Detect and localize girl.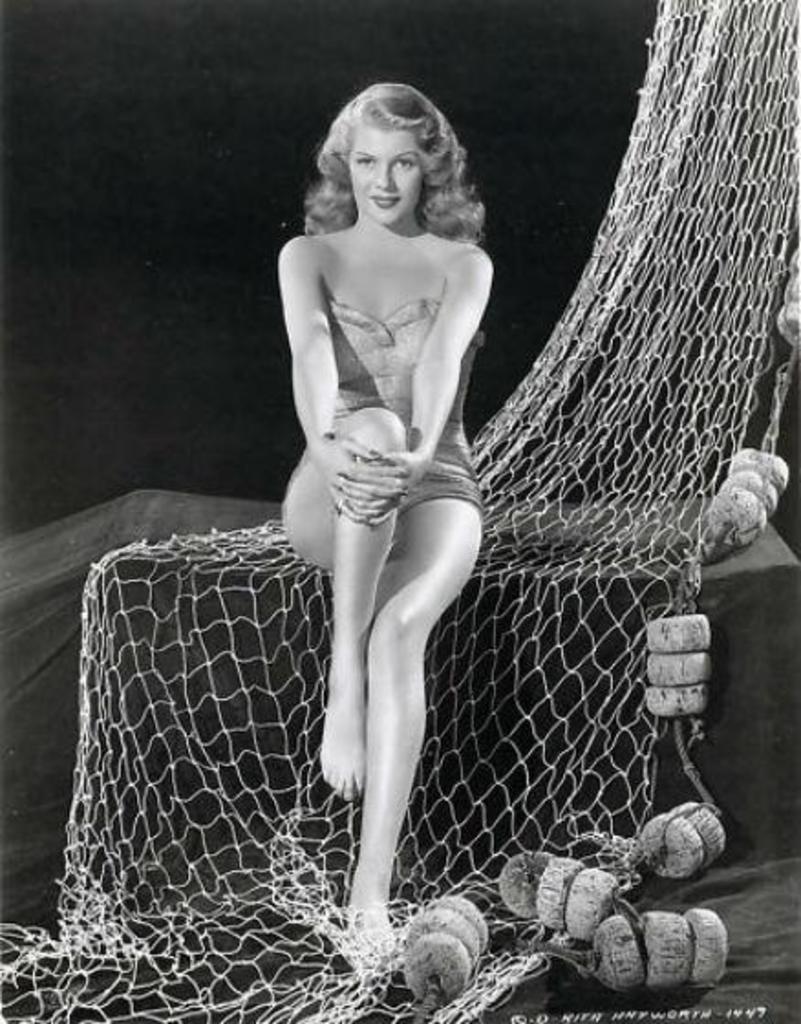
Localized at bbox=[280, 84, 492, 956].
